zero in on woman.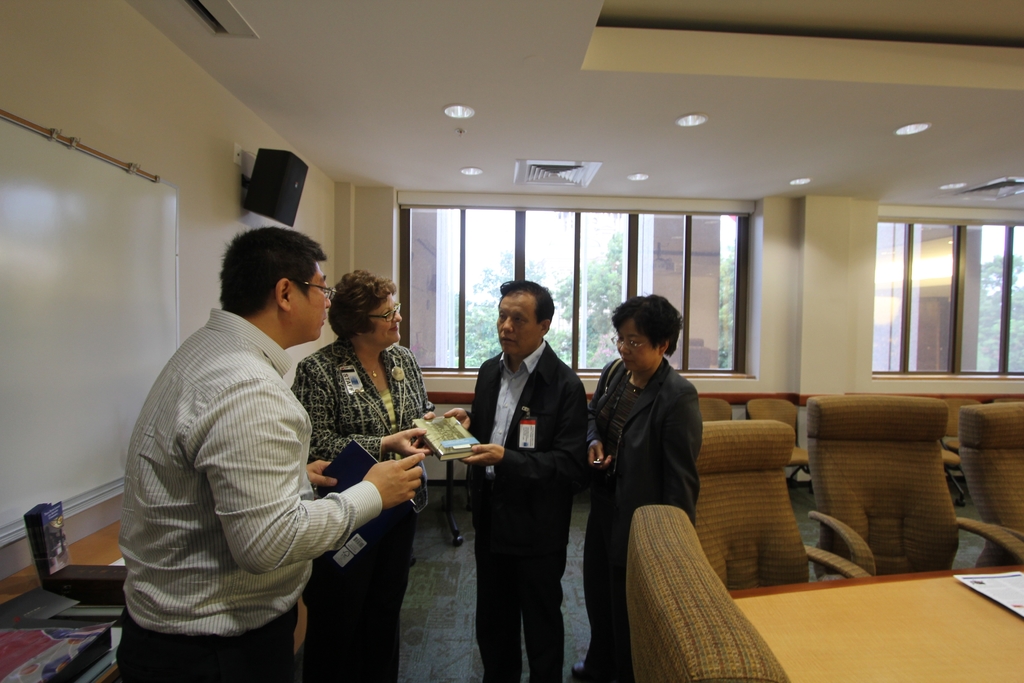
Zeroed in: (x1=572, y1=295, x2=703, y2=682).
